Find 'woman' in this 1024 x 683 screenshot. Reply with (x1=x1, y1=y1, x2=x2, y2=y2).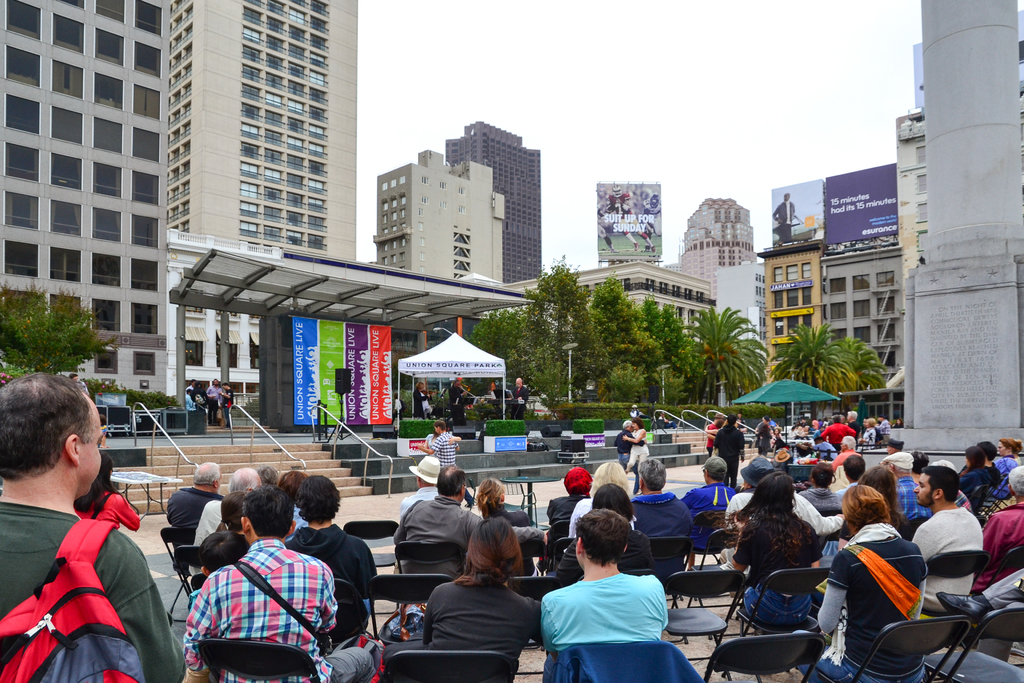
(x1=799, y1=485, x2=922, y2=682).
